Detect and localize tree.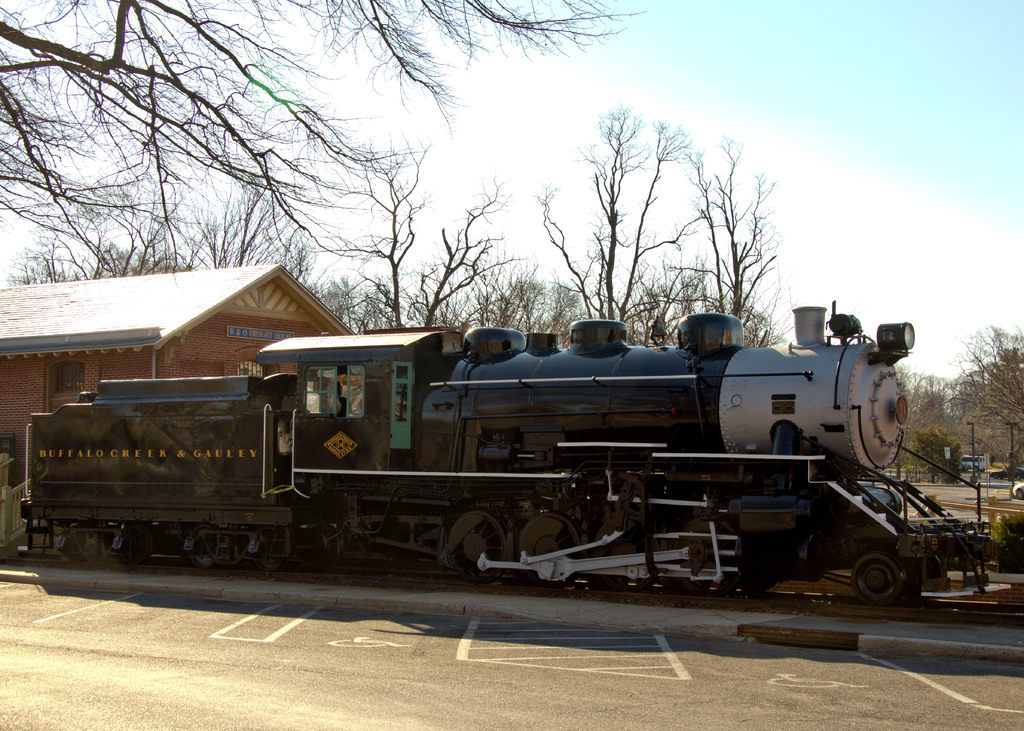
Localized at [left=0, top=0, right=641, bottom=273].
